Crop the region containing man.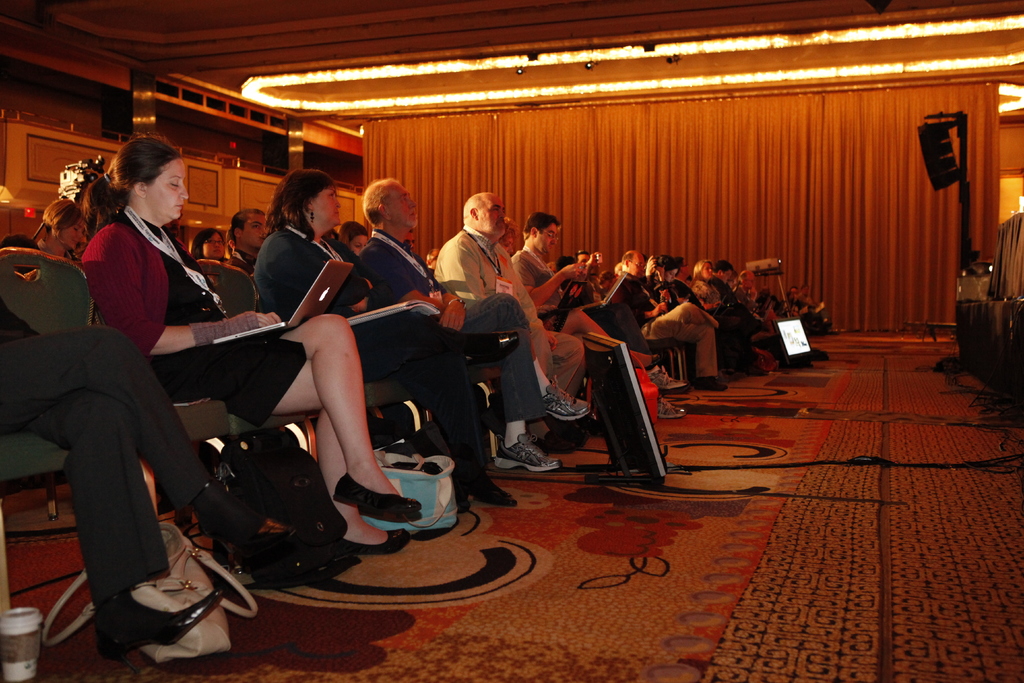
Crop region: rect(520, 213, 687, 419).
